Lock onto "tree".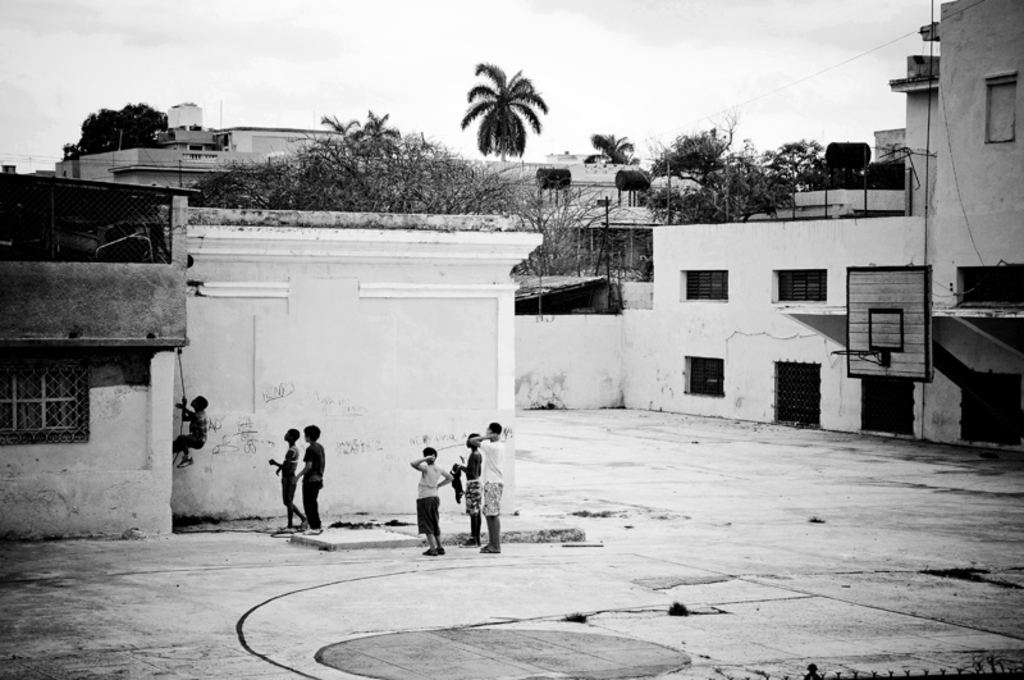
Locked: pyautogui.locateOnScreen(586, 137, 636, 161).
